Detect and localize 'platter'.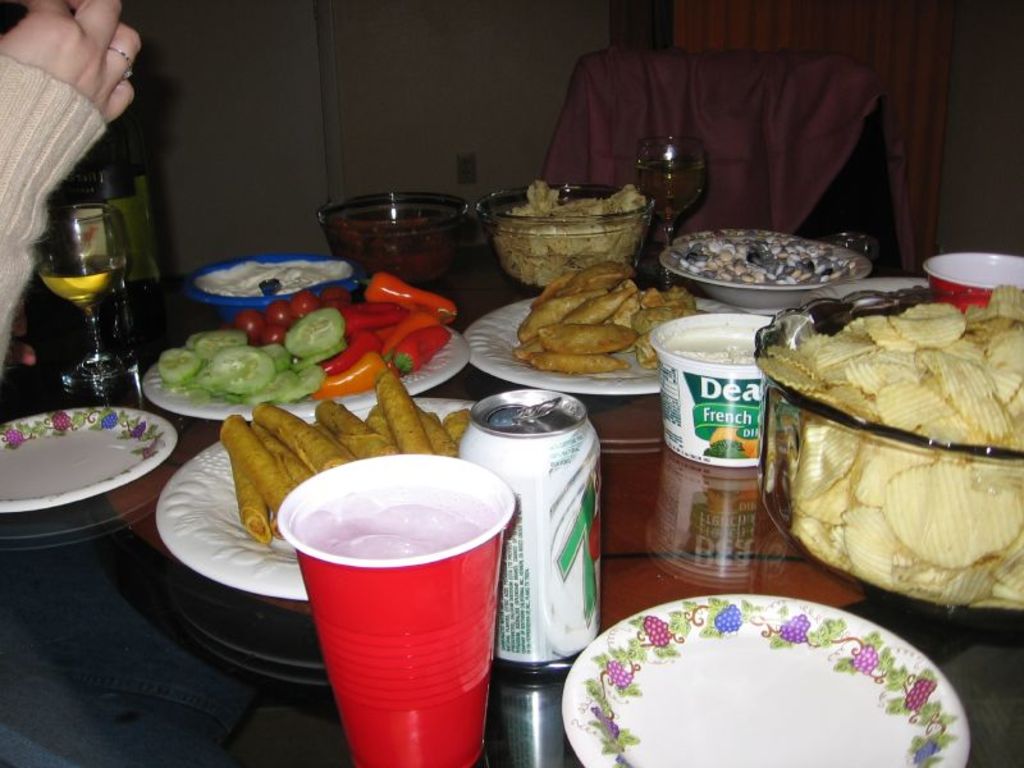
Localized at [left=187, top=252, right=364, bottom=312].
